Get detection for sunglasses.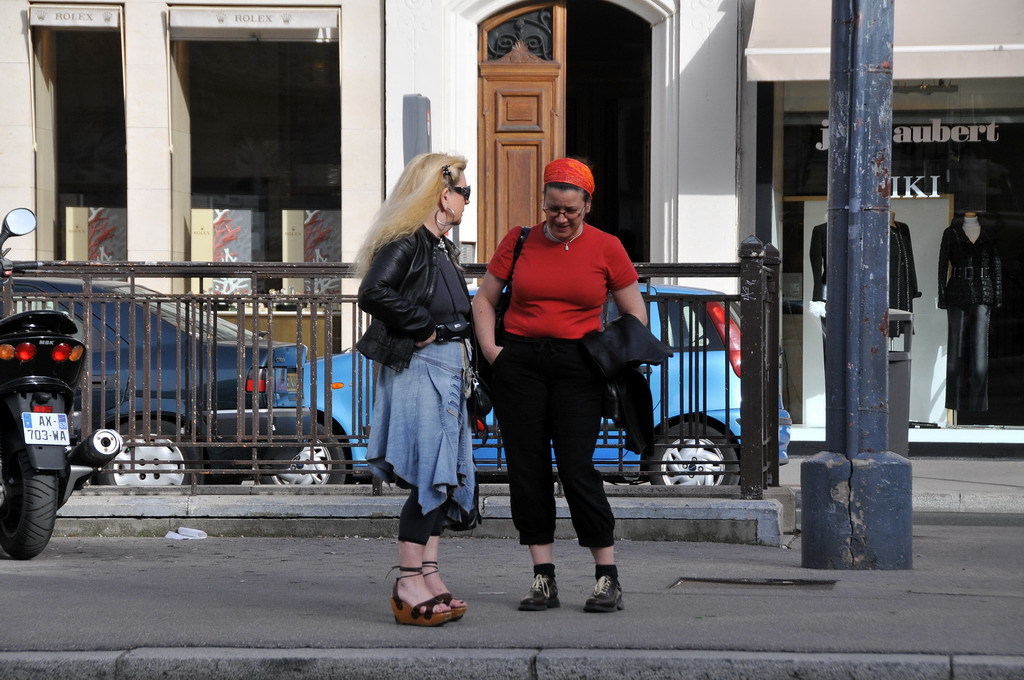
Detection: region(451, 182, 470, 200).
